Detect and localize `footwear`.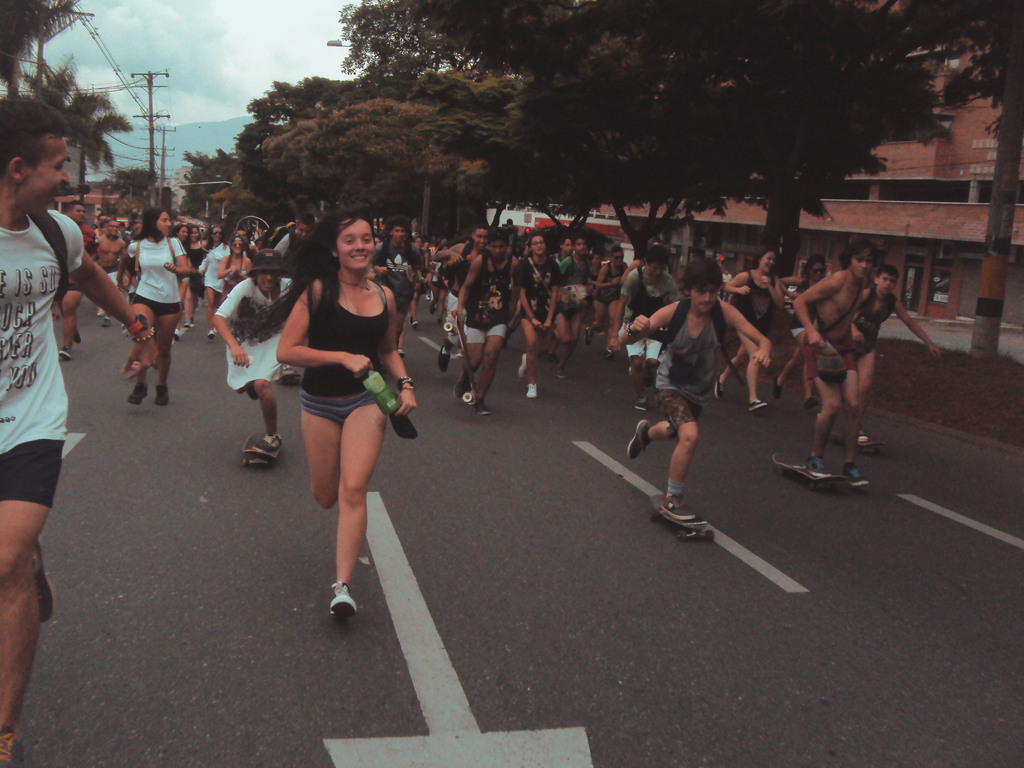
Localized at x1=128 y1=383 x2=147 y2=404.
